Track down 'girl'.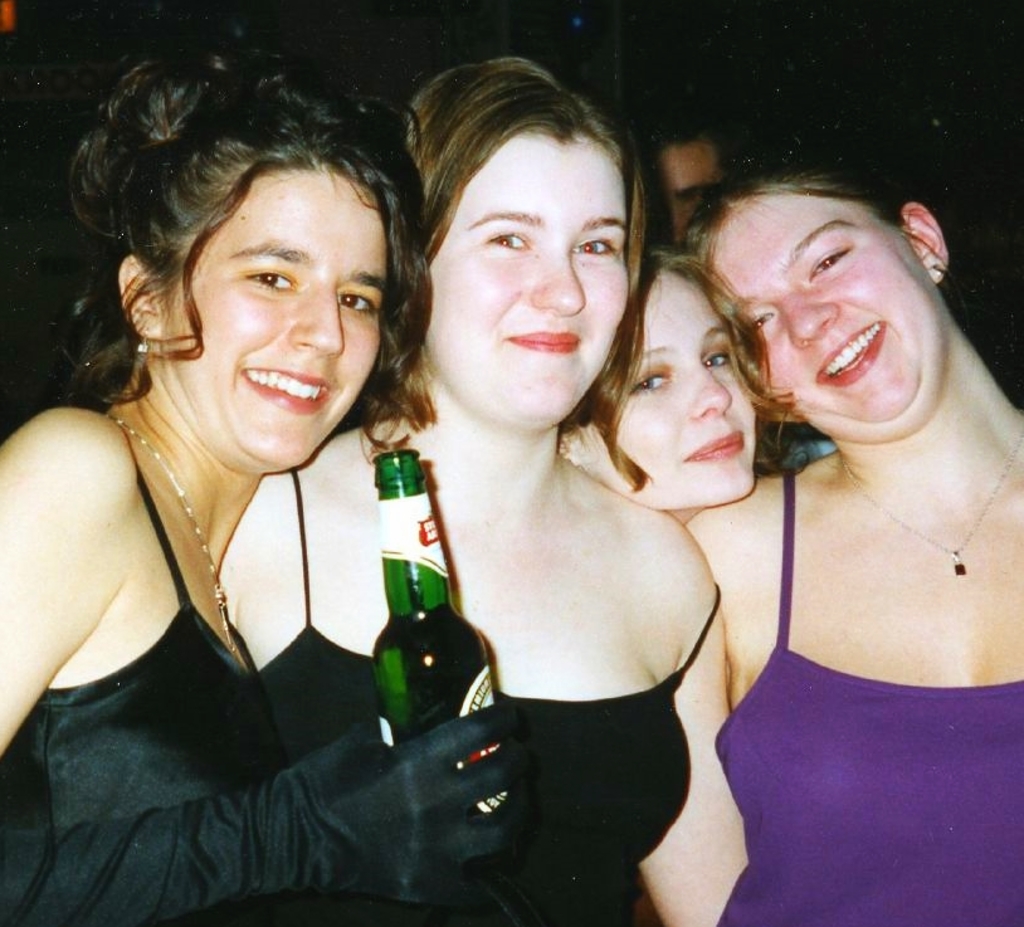
Tracked to bbox(684, 142, 1023, 926).
